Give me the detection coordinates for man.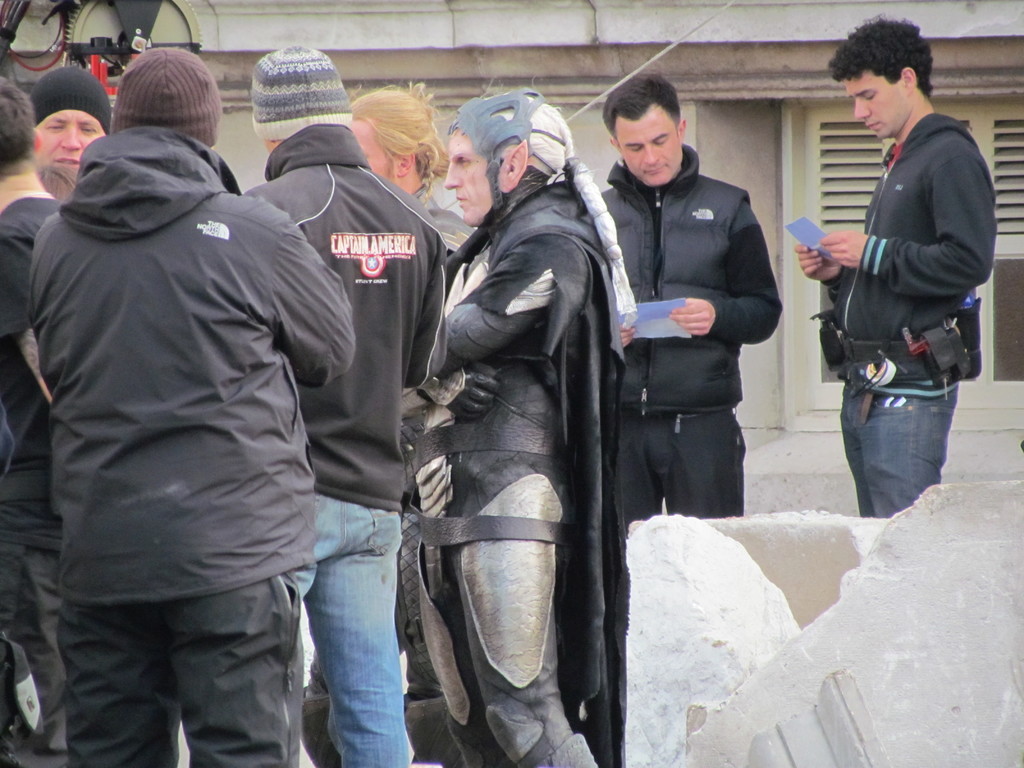
(left=236, top=44, right=444, bottom=767).
